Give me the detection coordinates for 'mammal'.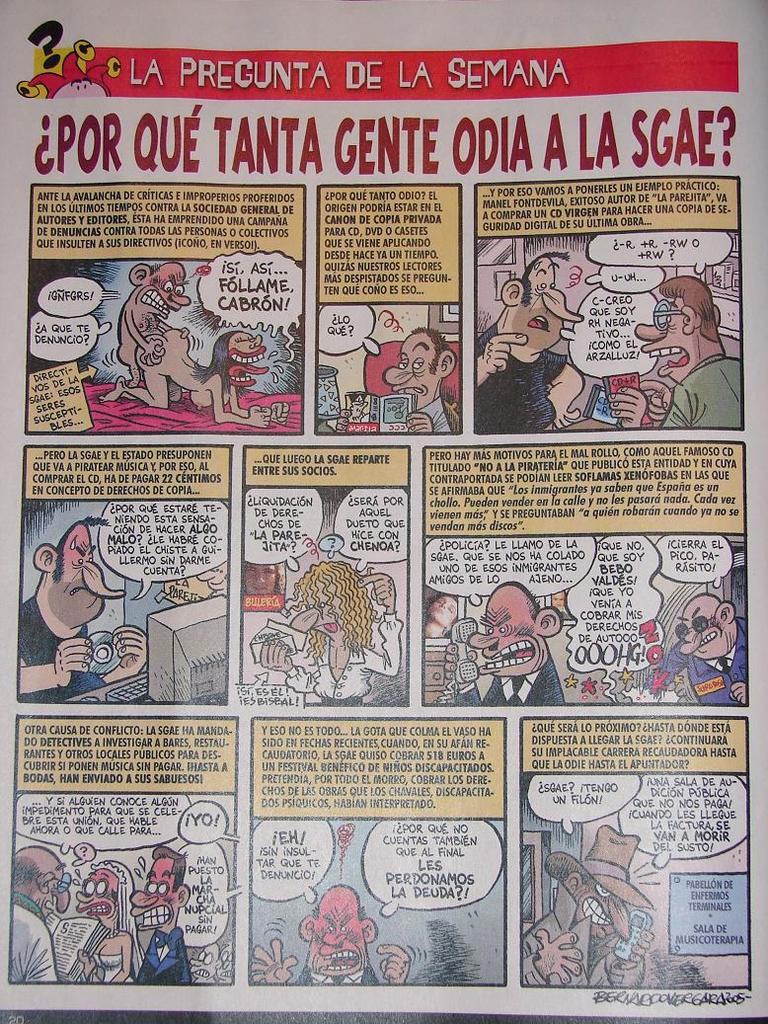
[x1=265, y1=559, x2=405, y2=703].
